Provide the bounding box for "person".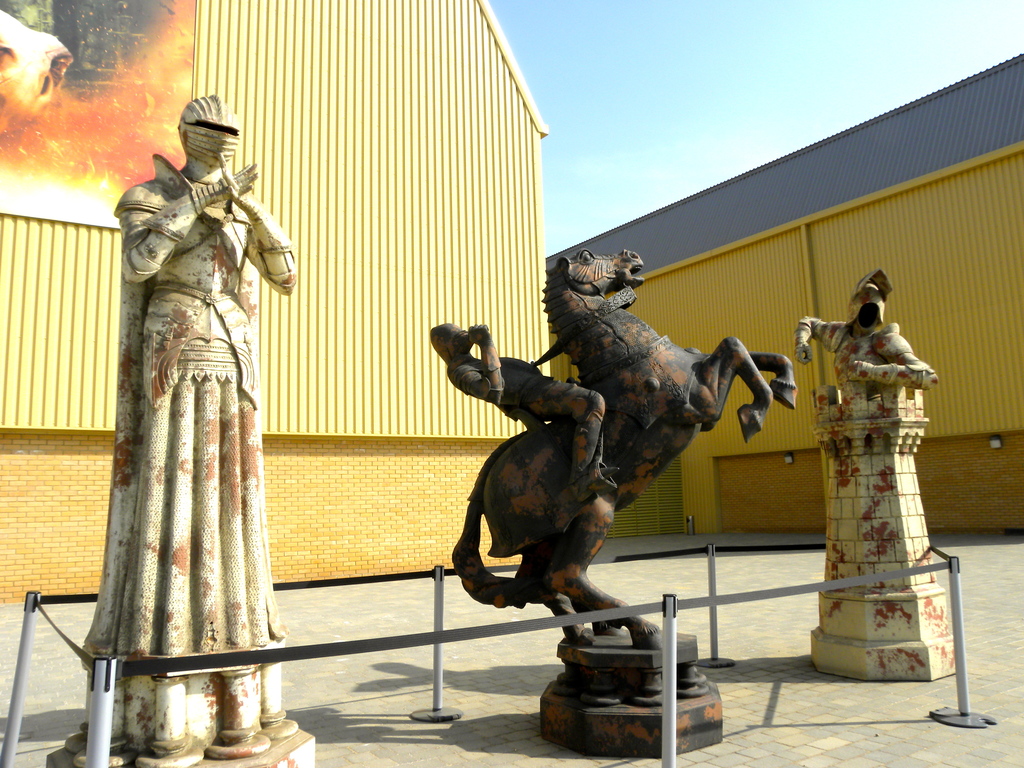
[left=89, top=91, right=266, bottom=735].
